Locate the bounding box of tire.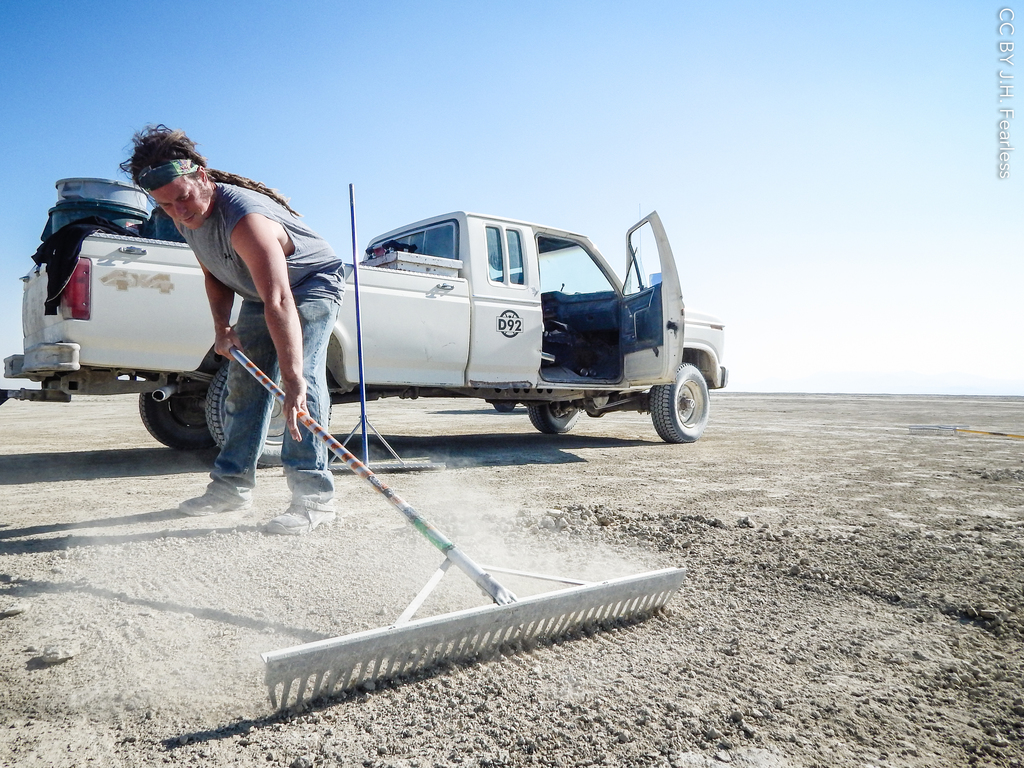
Bounding box: <region>525, 401, 582, 433</region>.
